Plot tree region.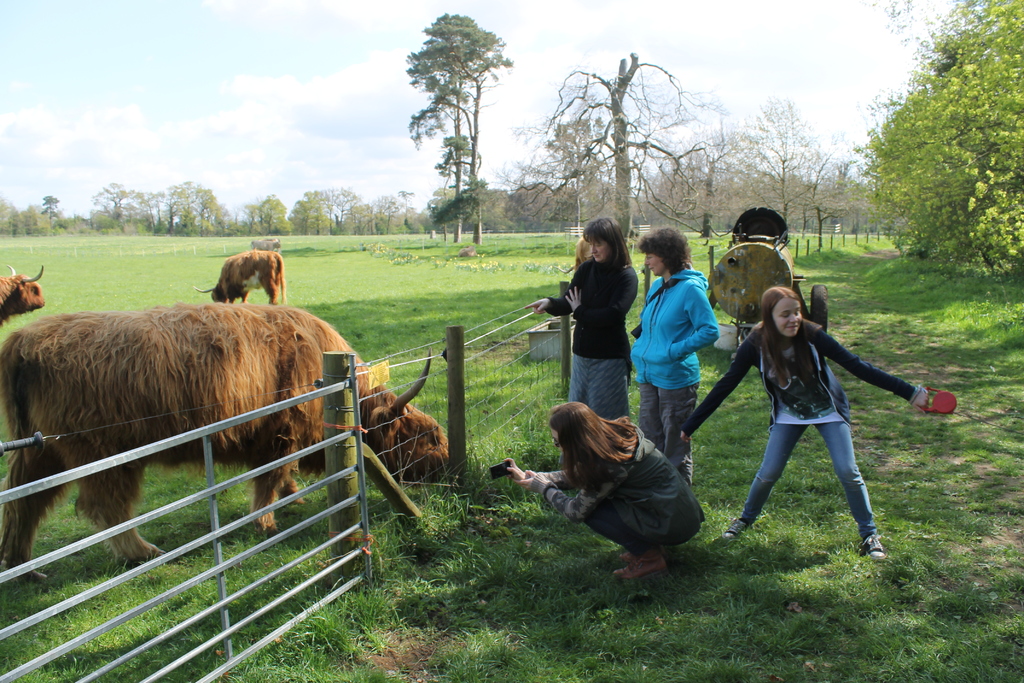
Plotted at 358,192,436,235.
